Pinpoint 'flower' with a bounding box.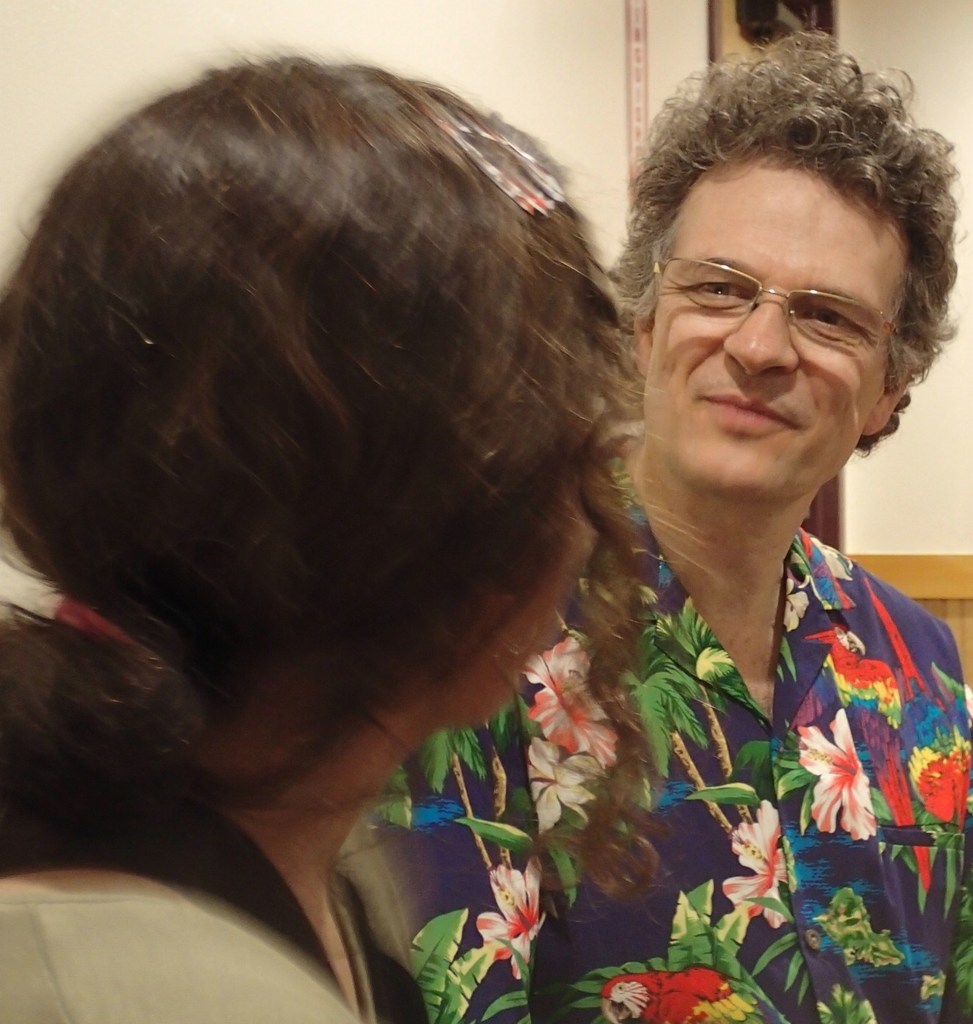
469/867/570/993.
